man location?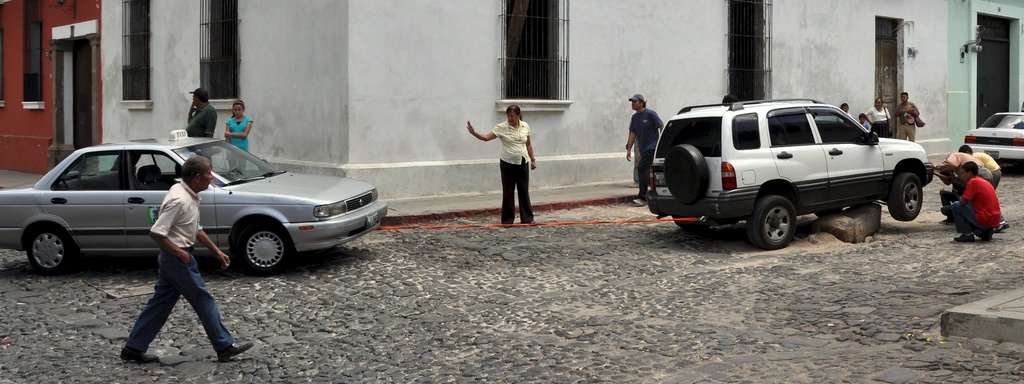
(936, 150, 995, 214)
